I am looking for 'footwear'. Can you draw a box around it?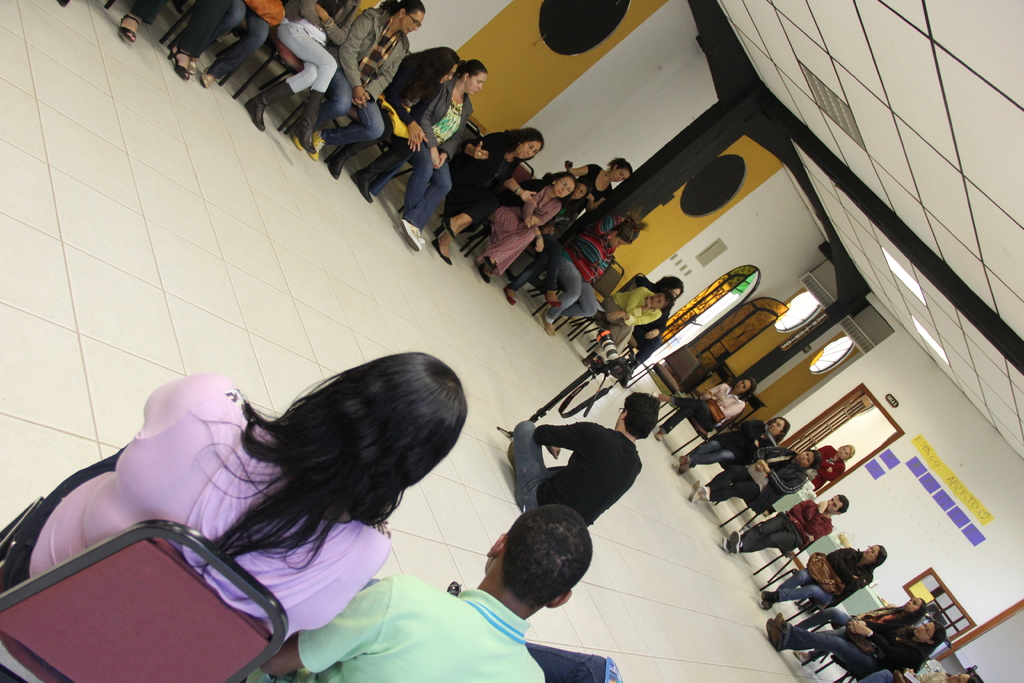
Sure, the bounding box is locate(580, 352, 596, 366).
